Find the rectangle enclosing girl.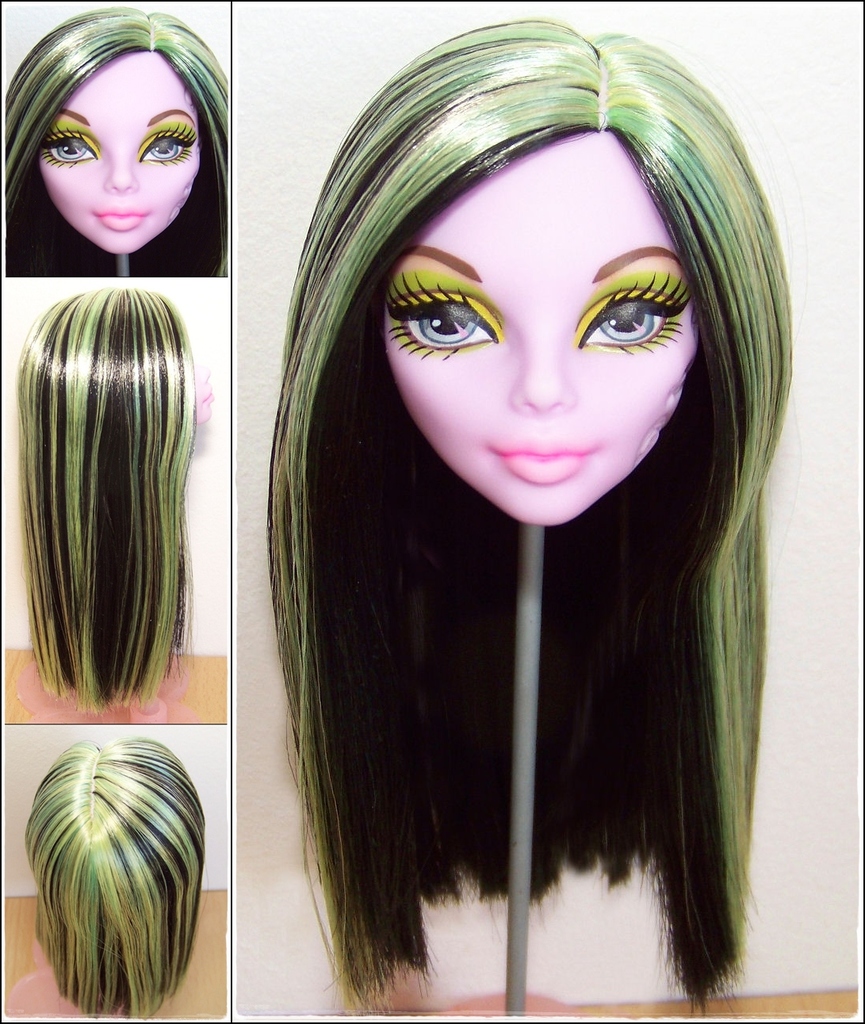
[18,281,210,709].
